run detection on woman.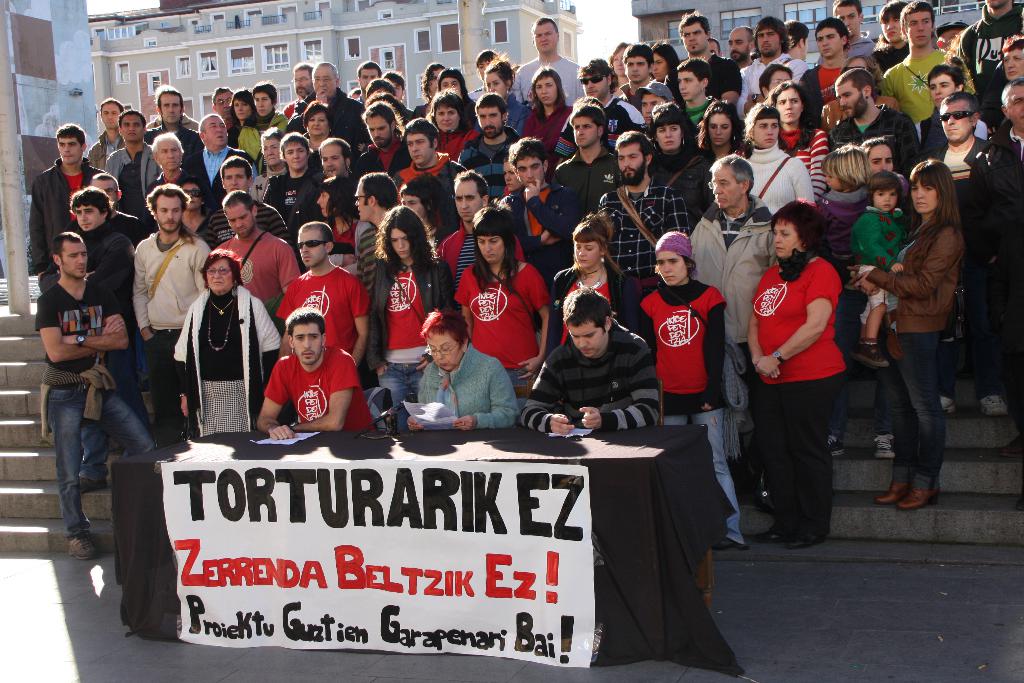
Result: box(767, 79, 828, 195).
